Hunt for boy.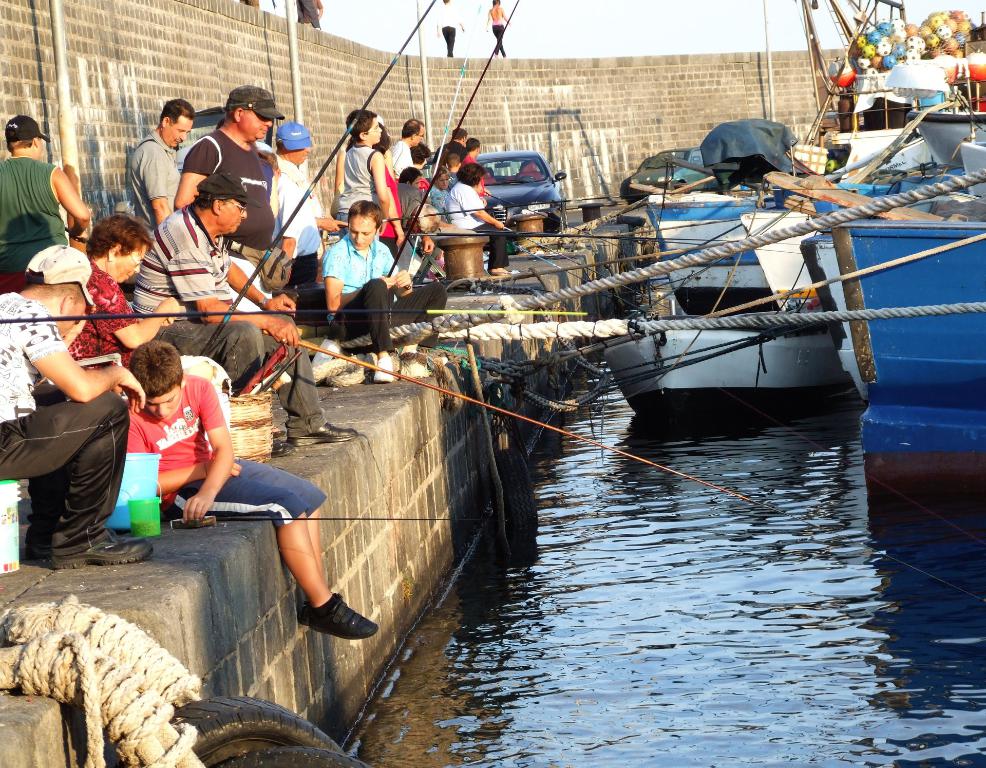
Hunted down at box=[445, 151, 472, 196].
